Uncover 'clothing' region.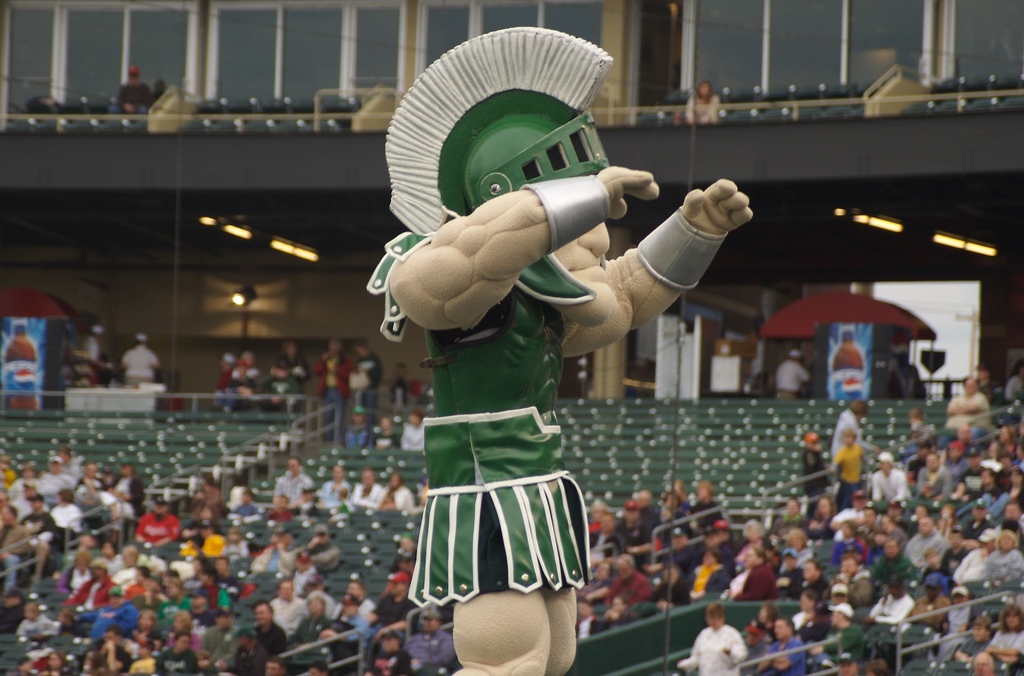
Uncovered: bbox=[776, 355, 807, 402].
